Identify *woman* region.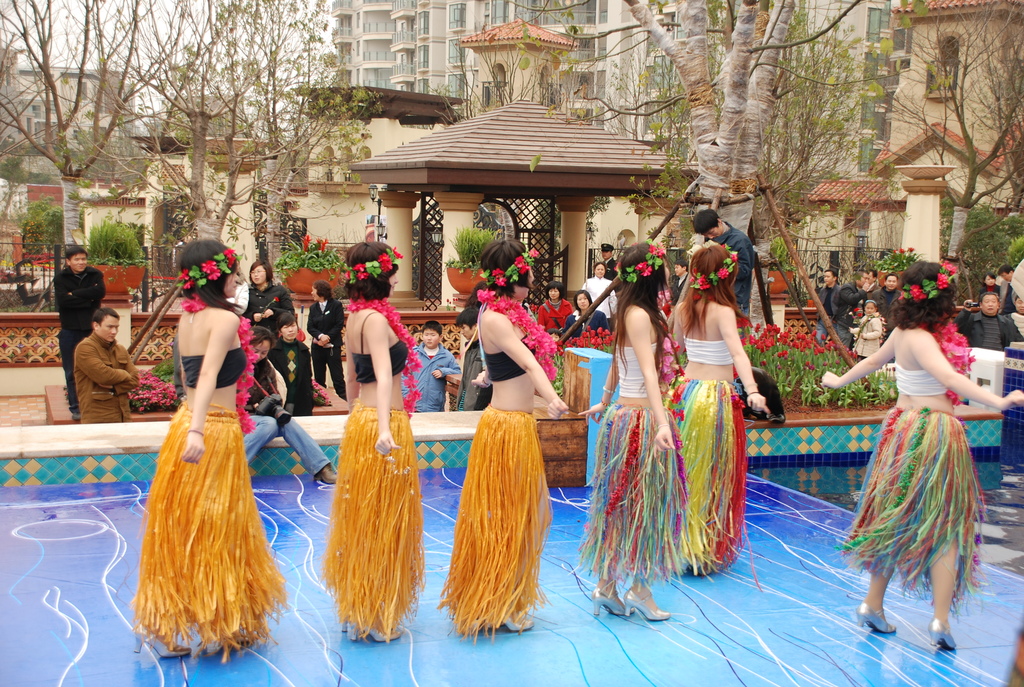
Region: l=270, t=312, r=312, b=420.
